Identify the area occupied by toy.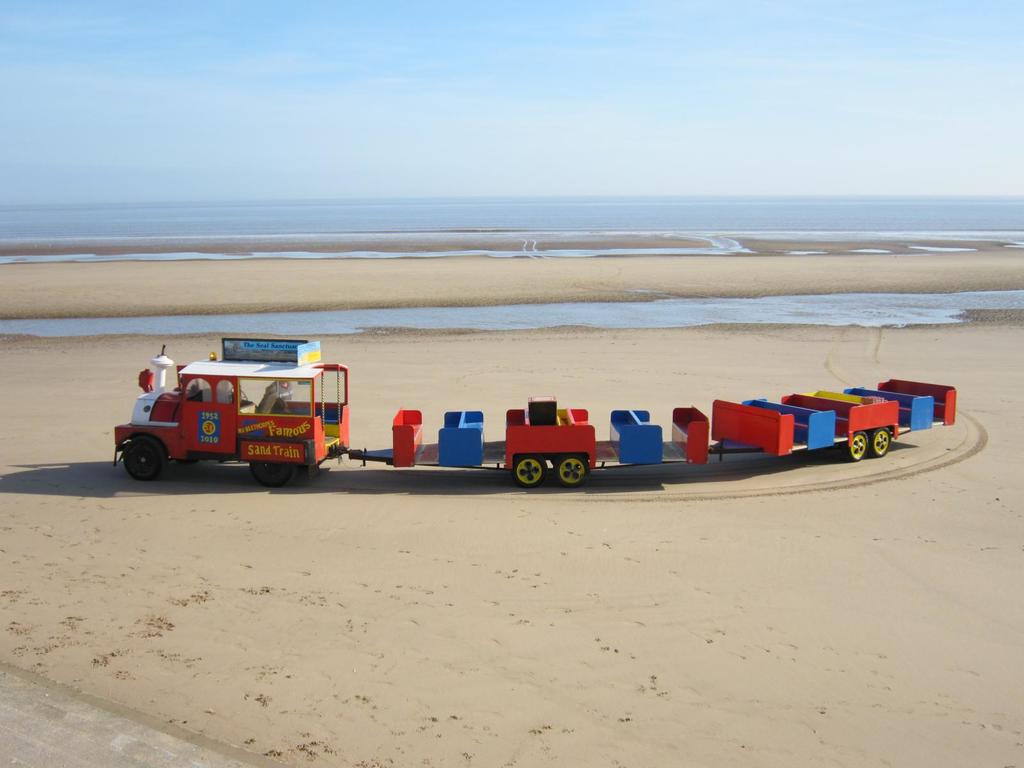
Area: [611, 404, 669, 472].
